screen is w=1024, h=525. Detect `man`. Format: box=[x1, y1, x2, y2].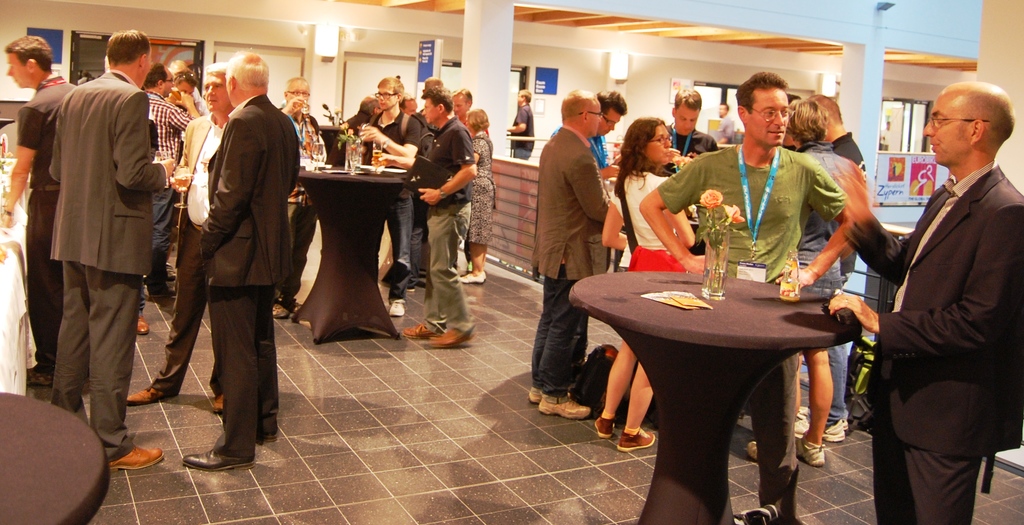
box=[179, 44, 304, 474].
